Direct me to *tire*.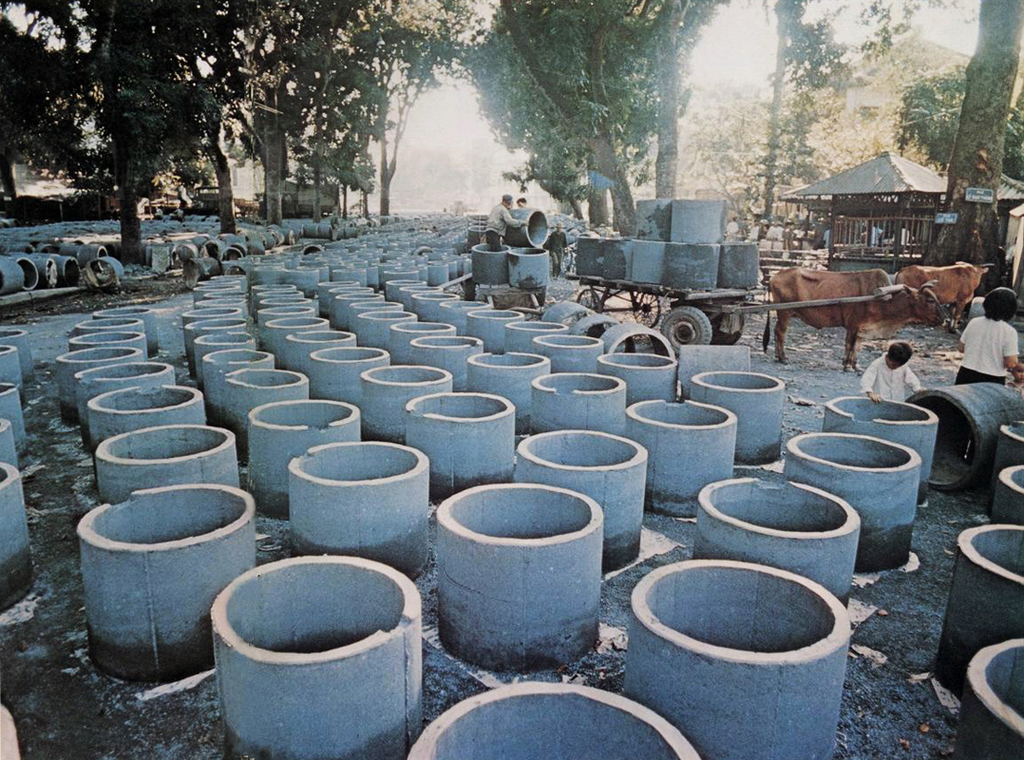
Direction: [635,293,658,330].
